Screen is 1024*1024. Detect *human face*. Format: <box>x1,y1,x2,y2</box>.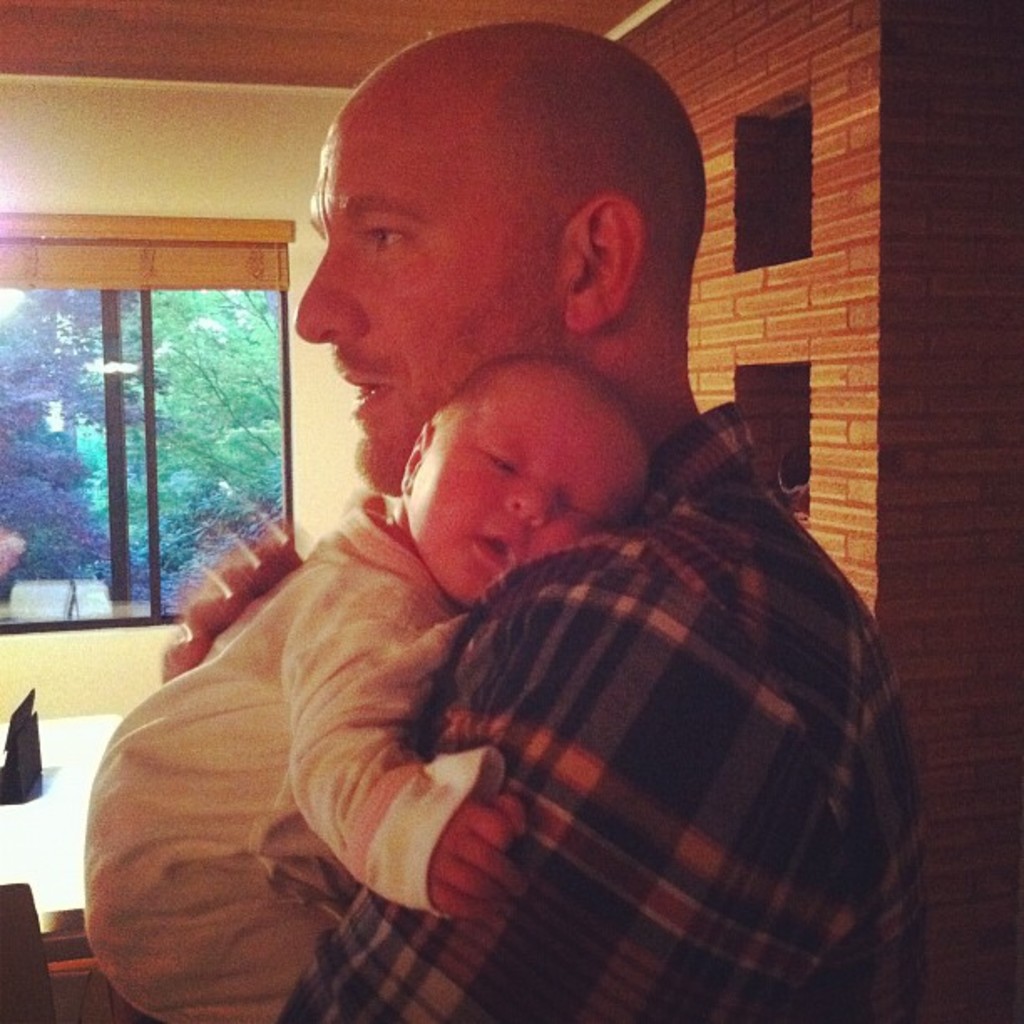
<box>294,67,561,490</box>.
